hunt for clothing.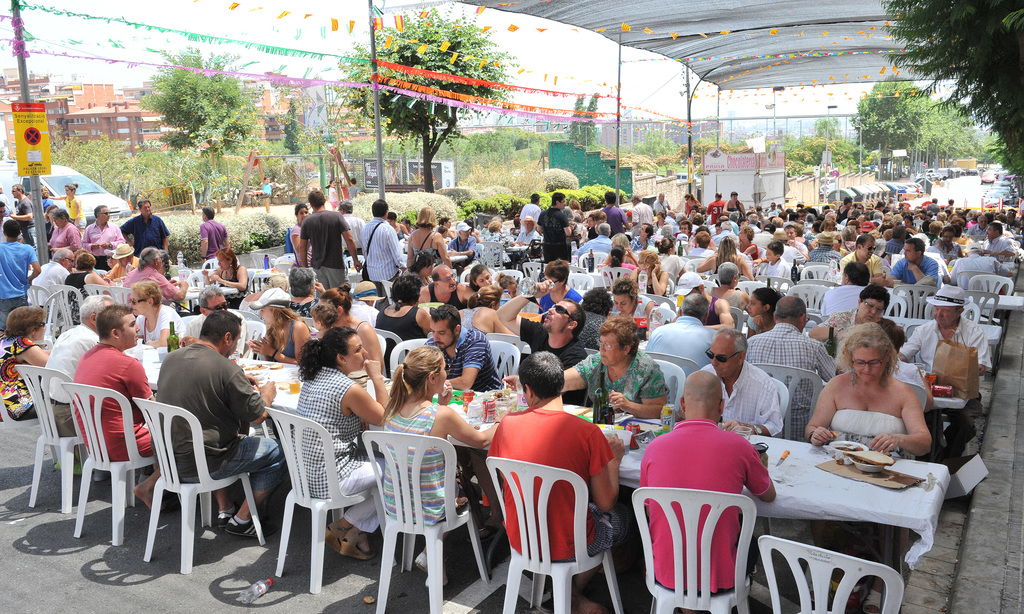
Hunted down at BBox(538, 207, 572, 259).
